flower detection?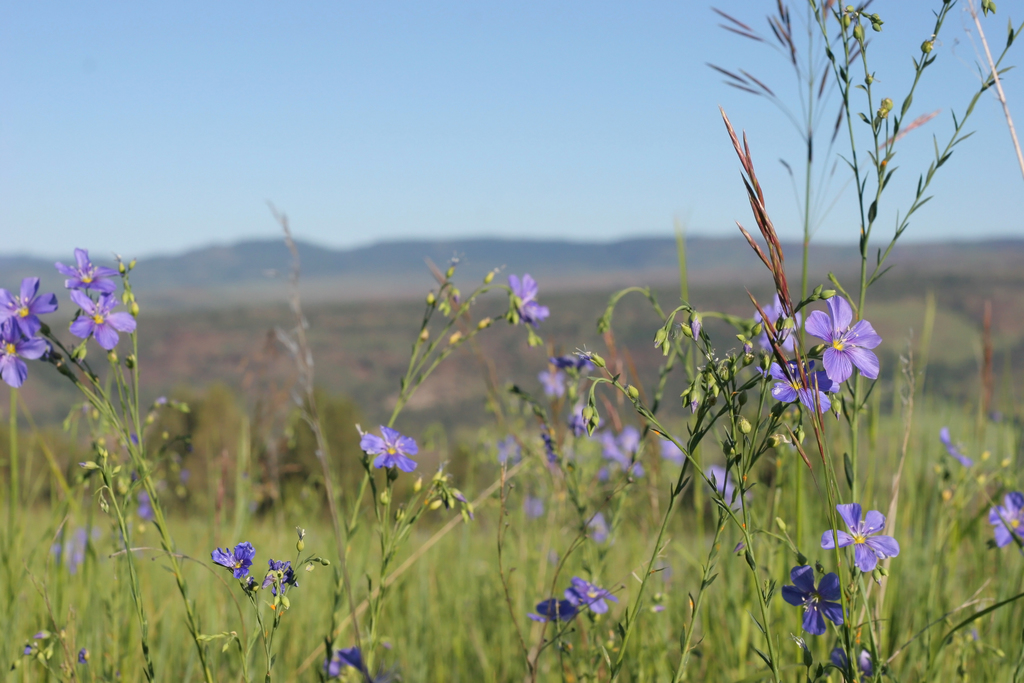
detection(938, 429, 973, 475)
